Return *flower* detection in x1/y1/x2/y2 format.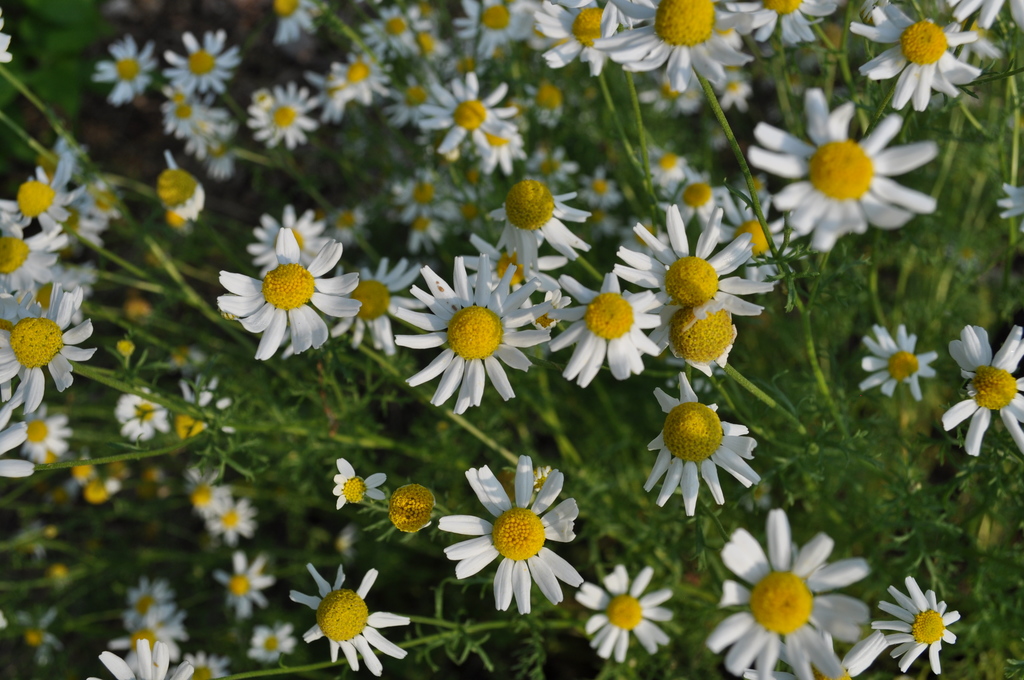
214/223/362/359.
